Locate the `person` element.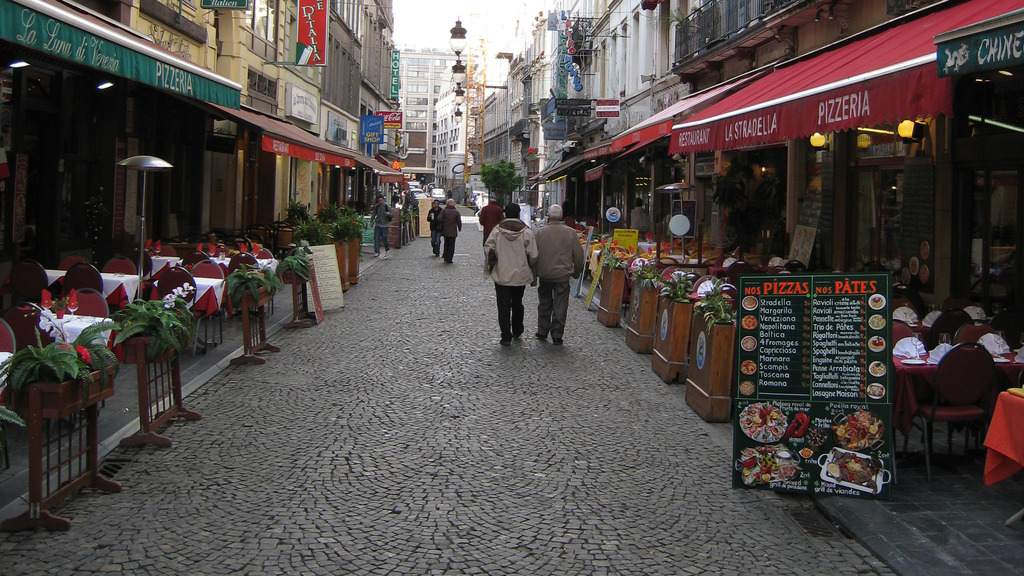
Element bbox: <bbox>470, 195, 502, 251</bbox>.
